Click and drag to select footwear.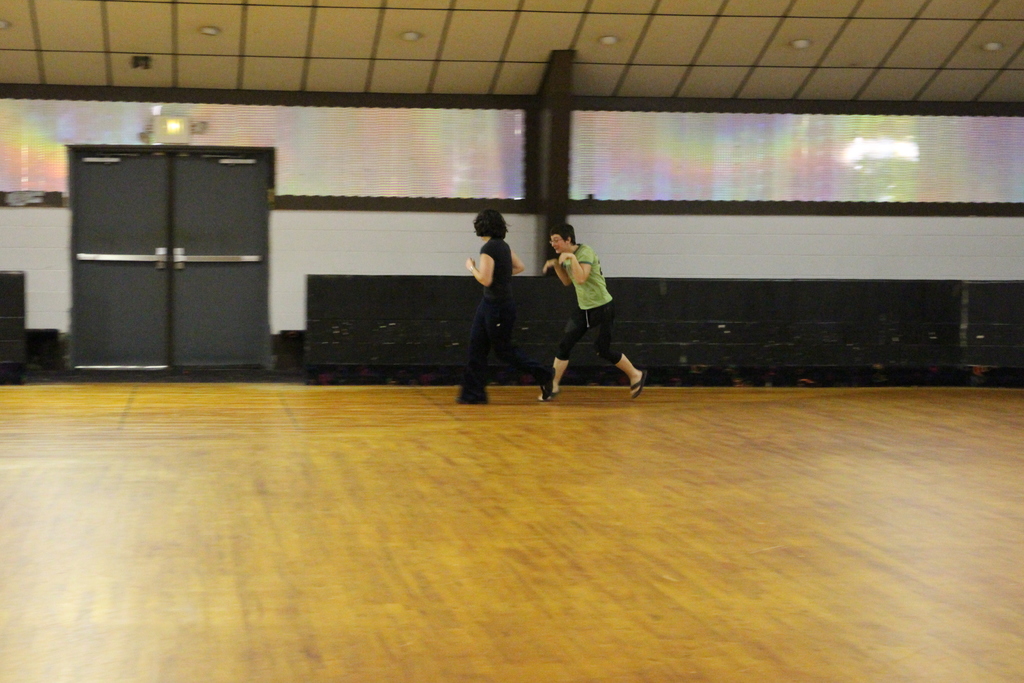
Selection: rect(623, 366, 644, 403).
